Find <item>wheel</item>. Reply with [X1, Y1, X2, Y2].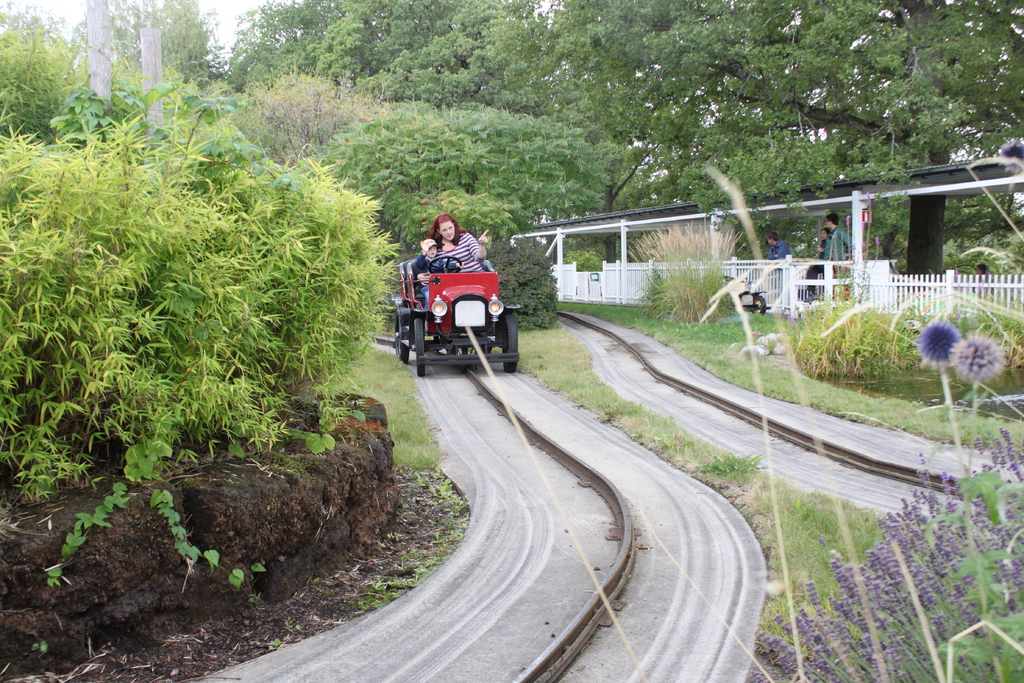
[394, 318, 411, 359].
